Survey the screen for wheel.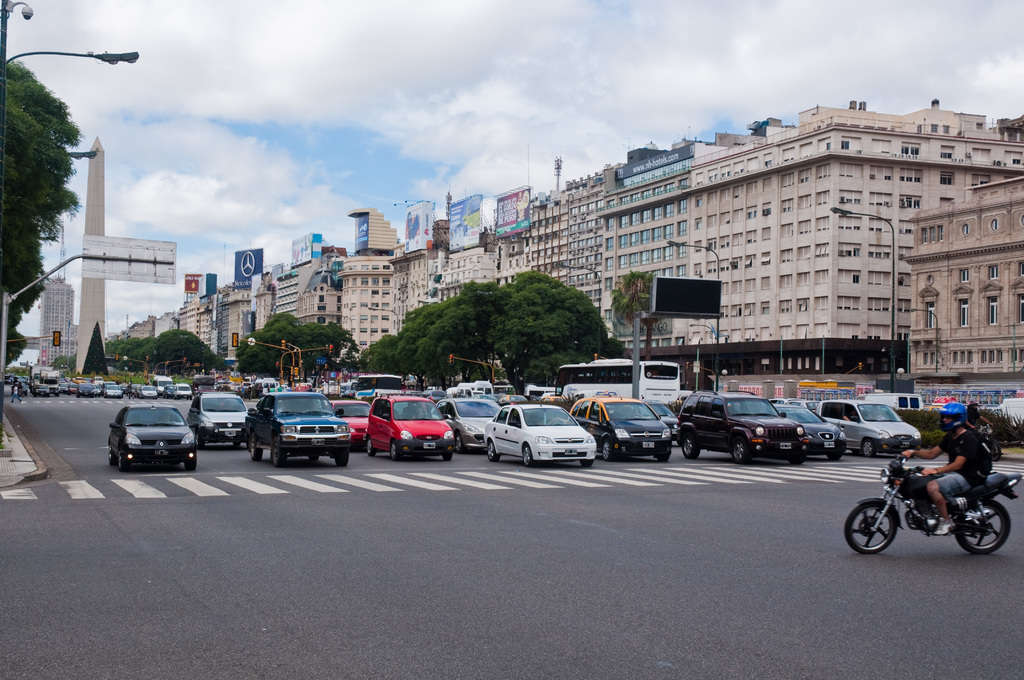
Survey found: bbox=[840, 496, 898, 549].
